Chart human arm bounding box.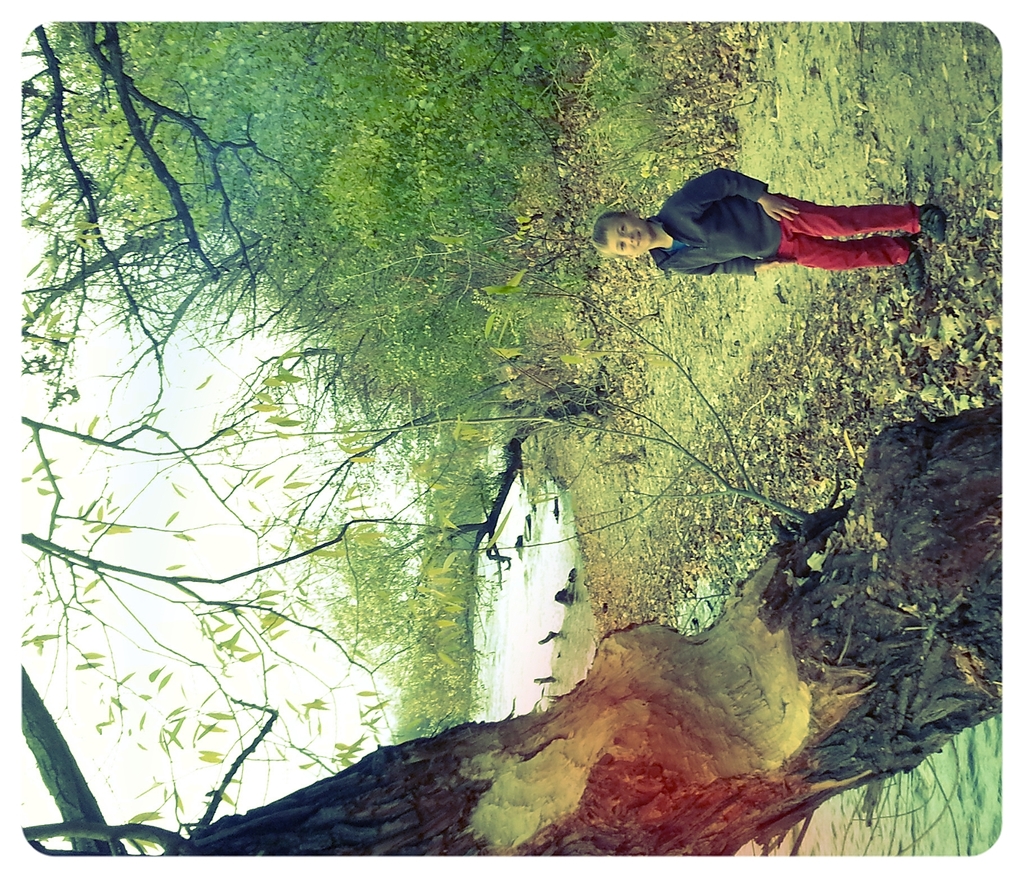
Charted: [655,159,804,225].
